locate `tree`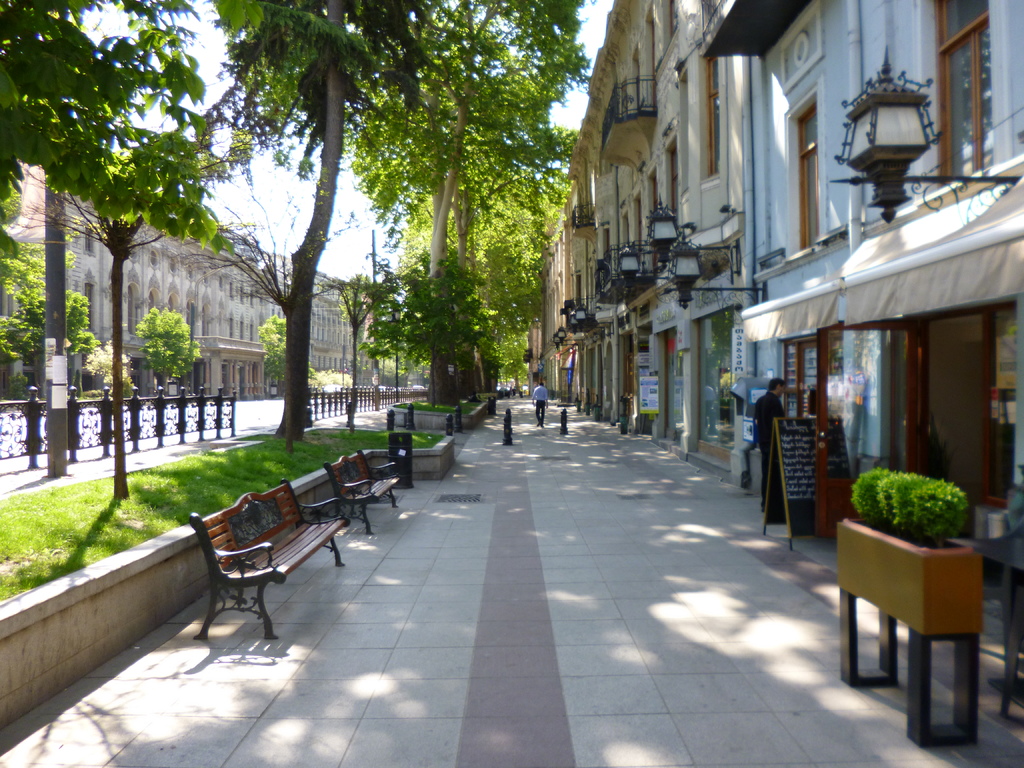
BBox(470, 173, 567, 435)
